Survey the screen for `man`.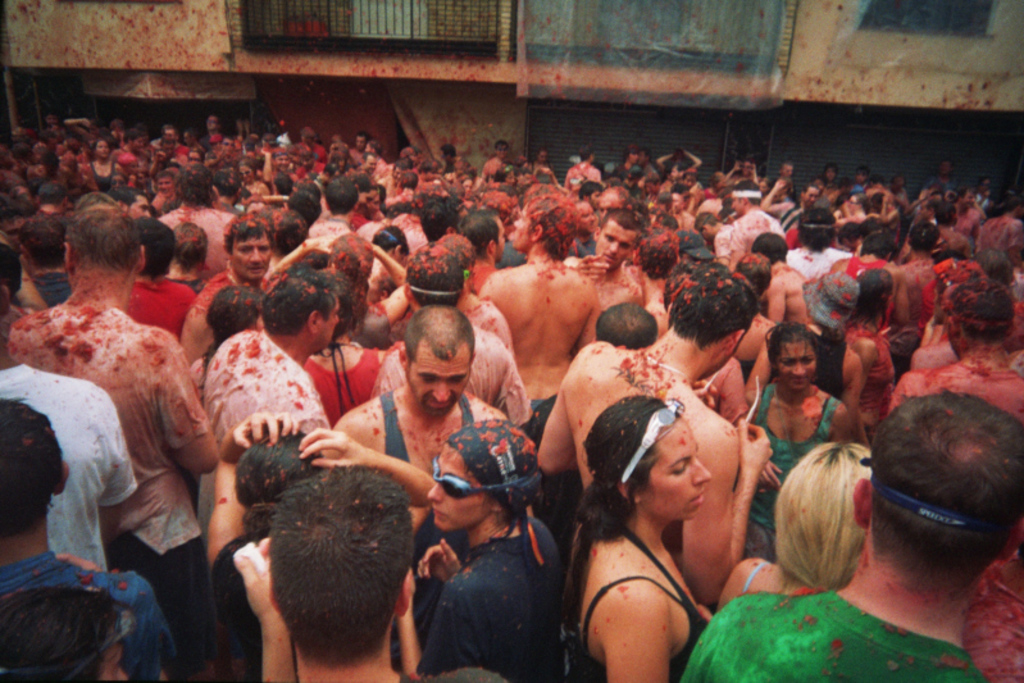
Survey found: l=110, t=132, r=146, b=164.
